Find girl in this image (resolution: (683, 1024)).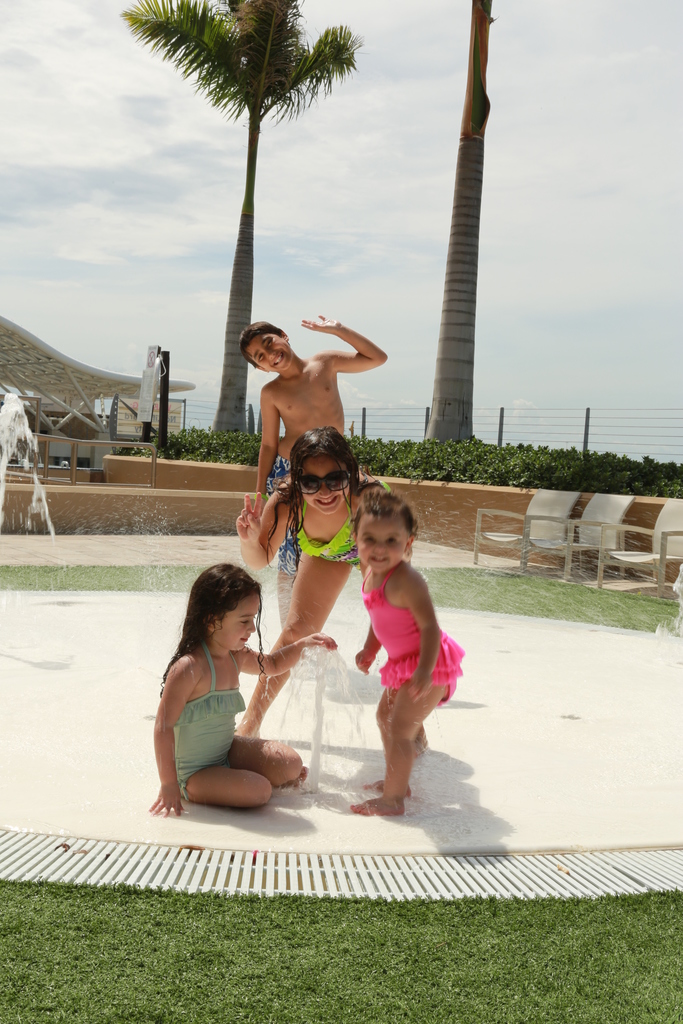
<bbox>147, 561, 338, 820</bbox>.
